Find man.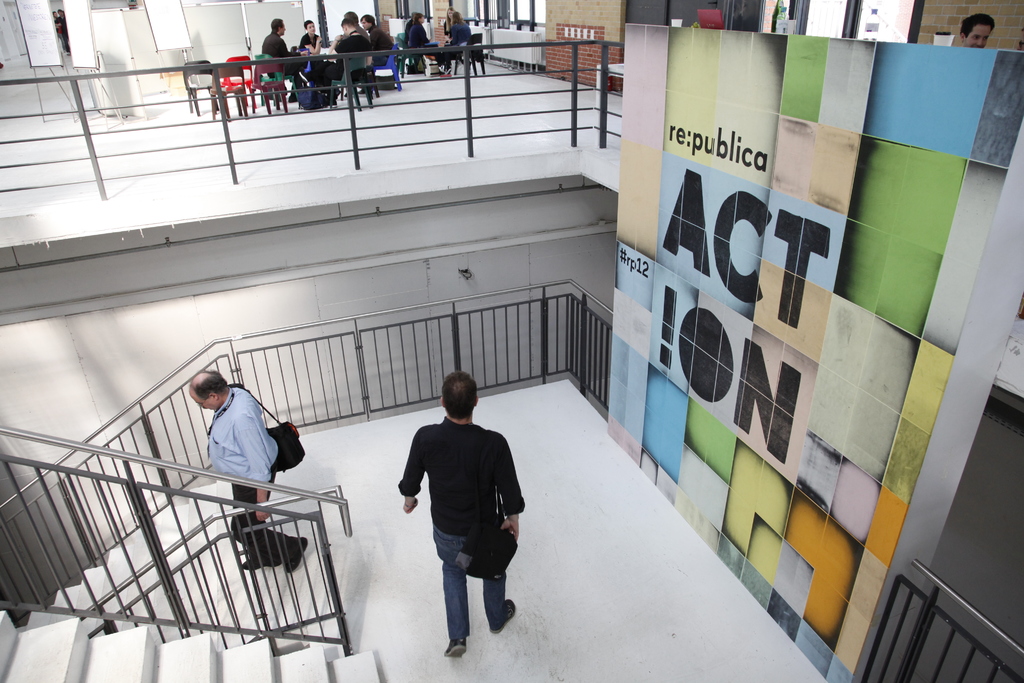
region(324, 21, 374, 102).
